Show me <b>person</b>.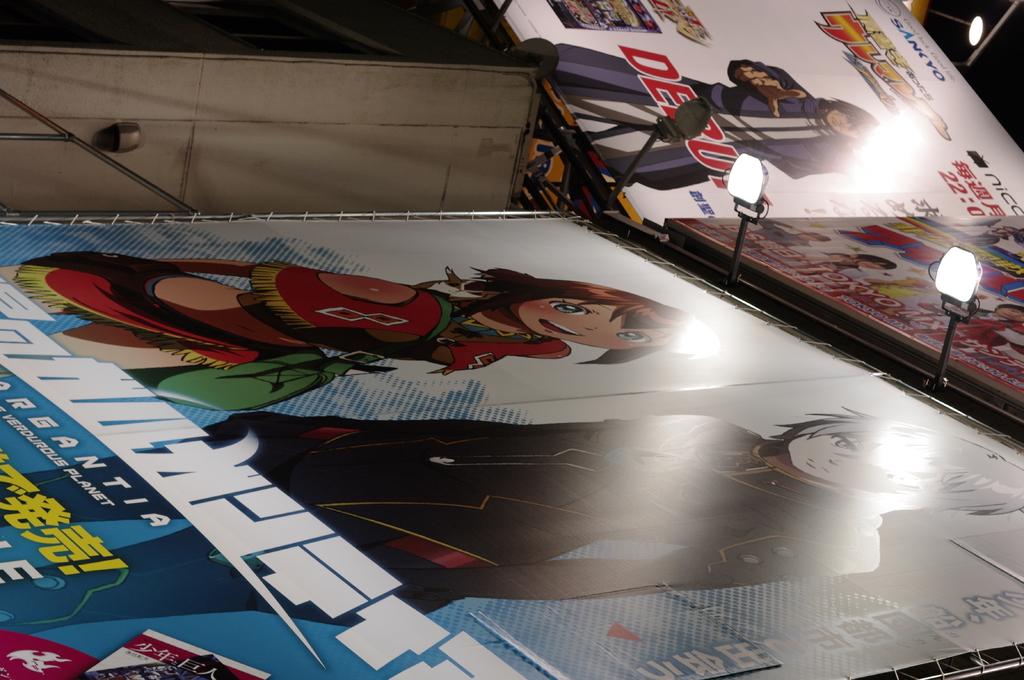
<b>person</b> is here: region(543, 40, 880, 200).
